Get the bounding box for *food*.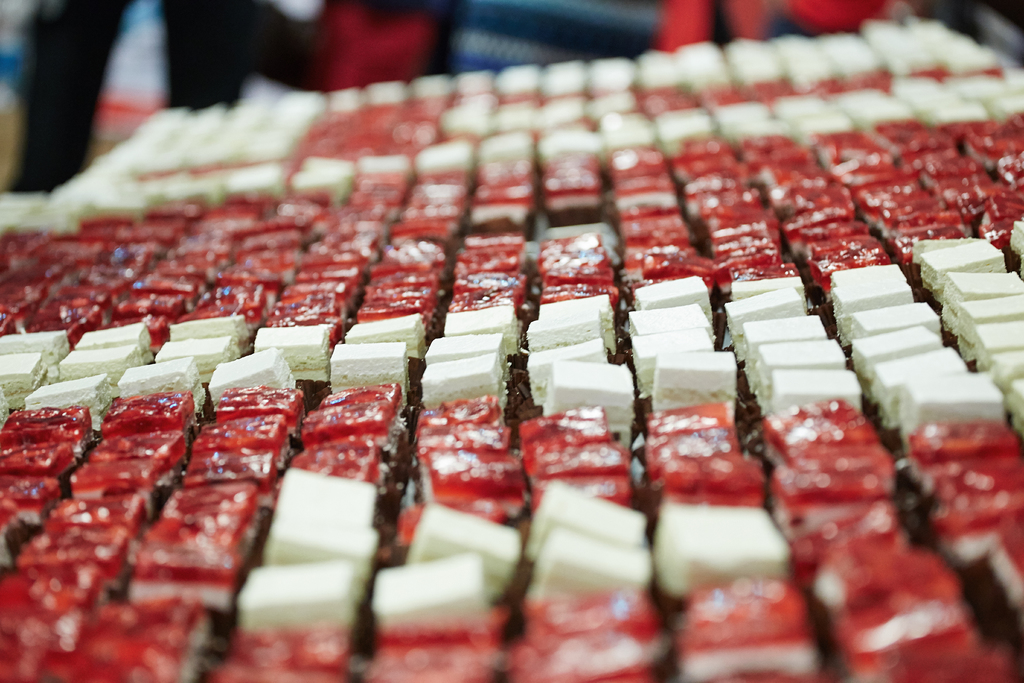
(653,349,738,414).
